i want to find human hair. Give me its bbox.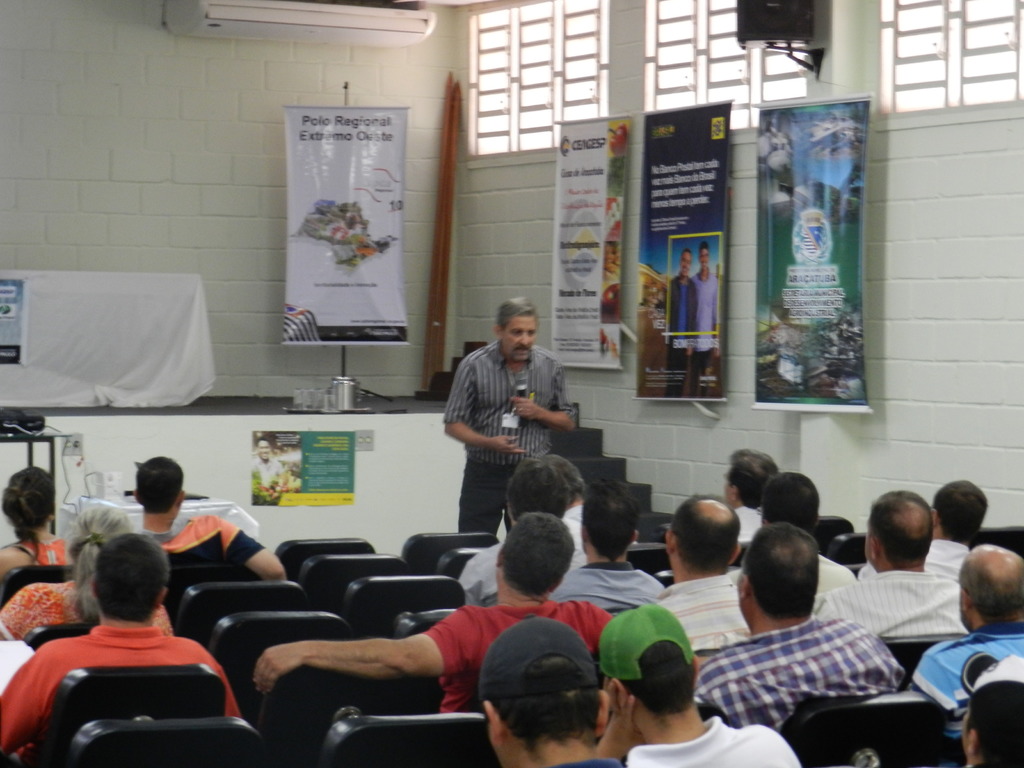
bbox=(757, 470, 820, 532).
